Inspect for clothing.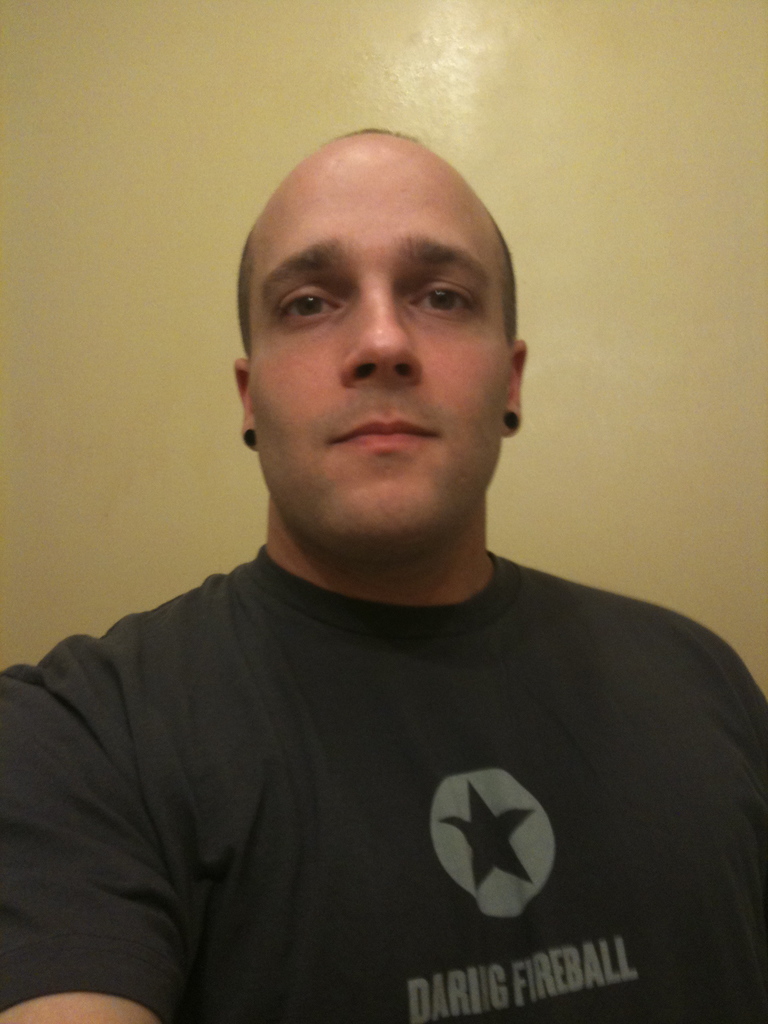
Inspection: left=23, top=365, right=746, bottom=1023.
